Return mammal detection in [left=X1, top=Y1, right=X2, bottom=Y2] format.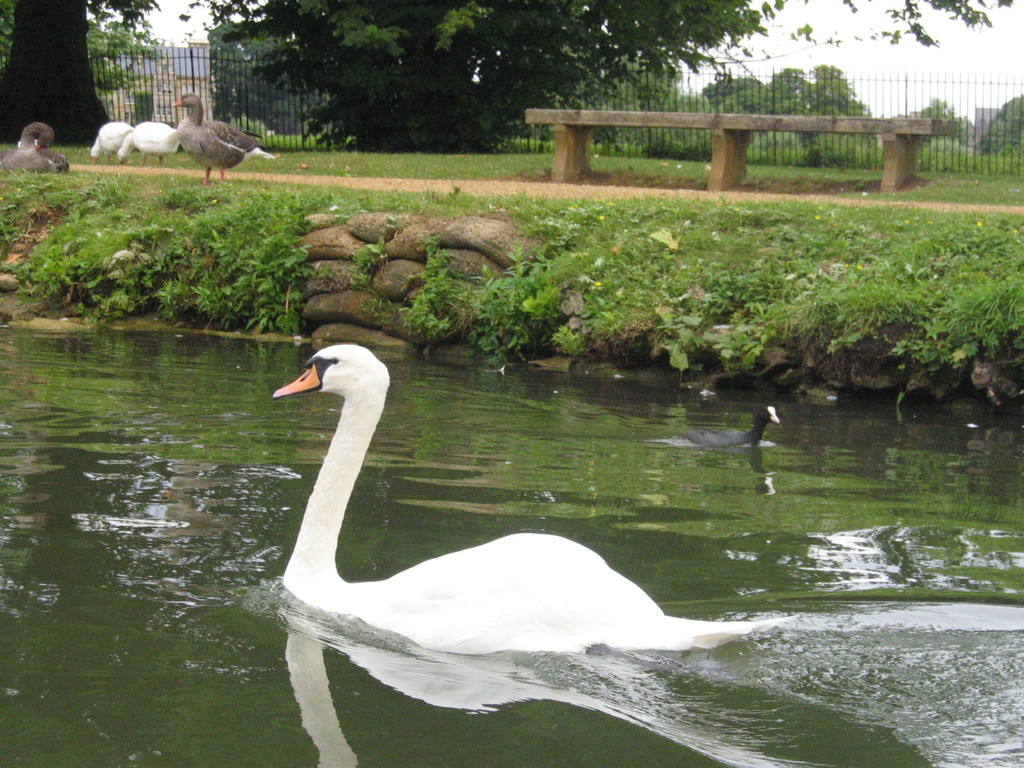
[left=266, top=339, right=797, bottom=655].
